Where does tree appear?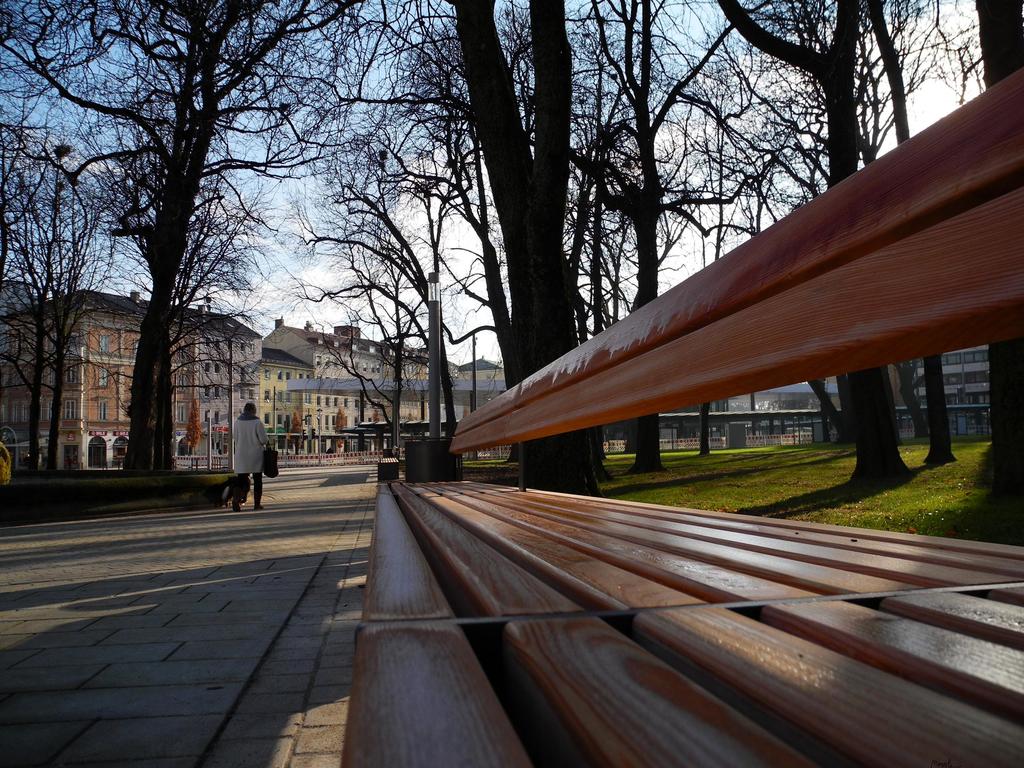
Appears at (left=568, top=0, right=695, bottom=470).
